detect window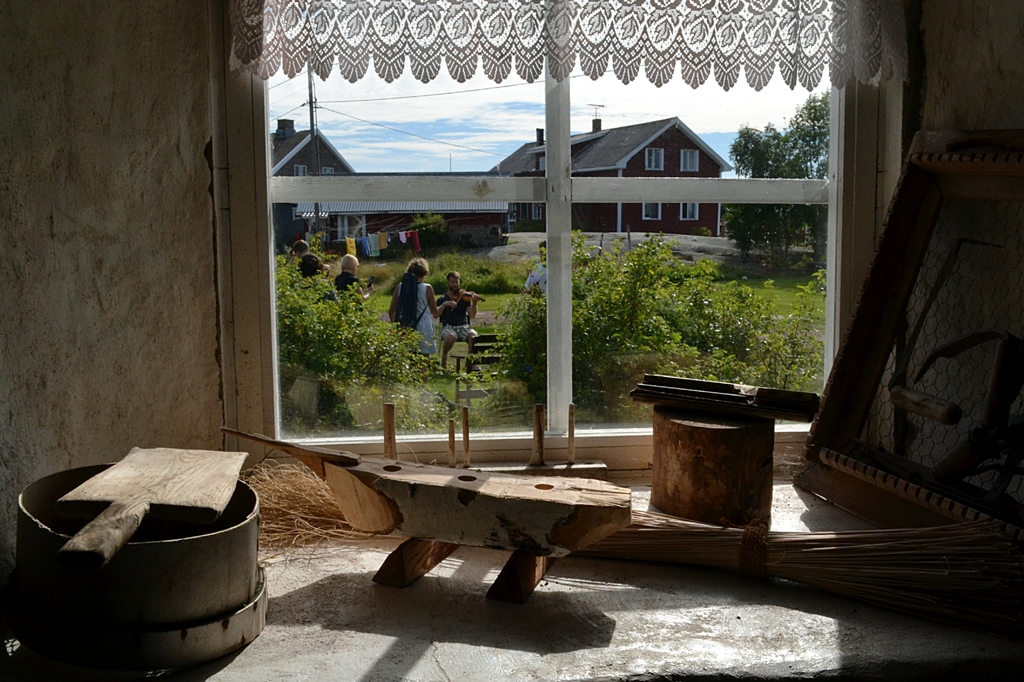
680:151:699:172
